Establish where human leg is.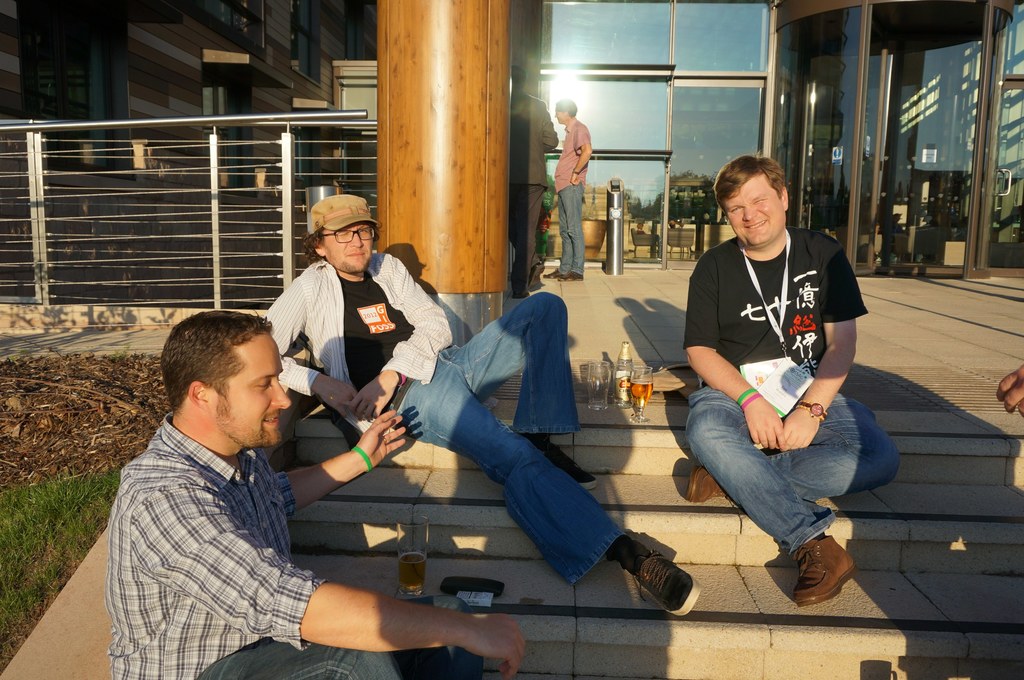
Established at <bbox>686, 384, 895, 503</bbox>.
